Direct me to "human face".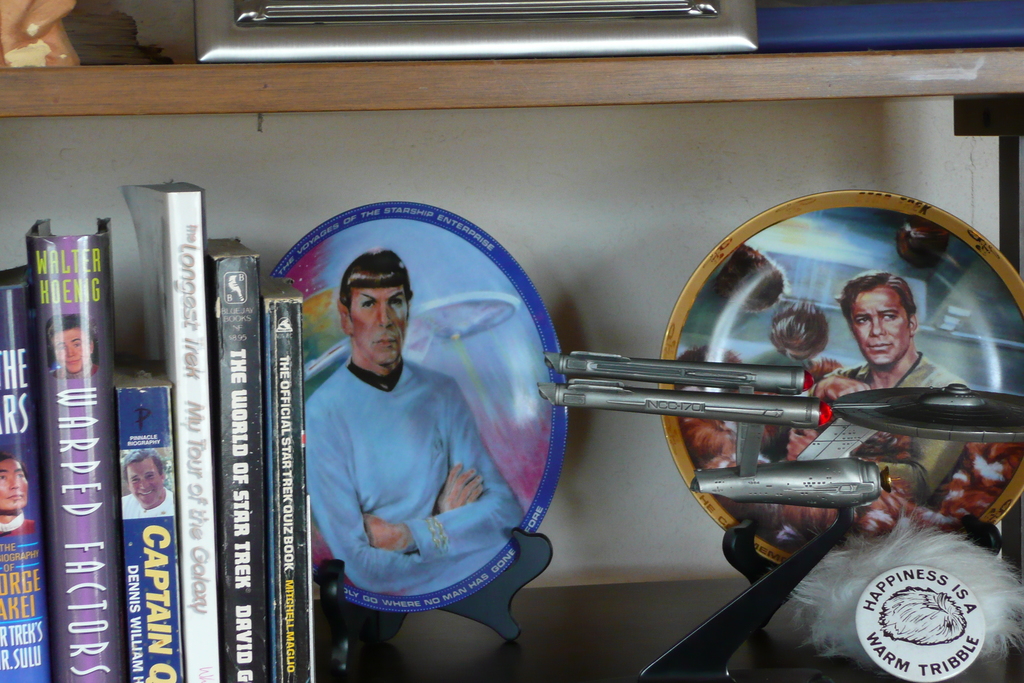
Direction: (left=0, top=459, right=28, bottom=511).
